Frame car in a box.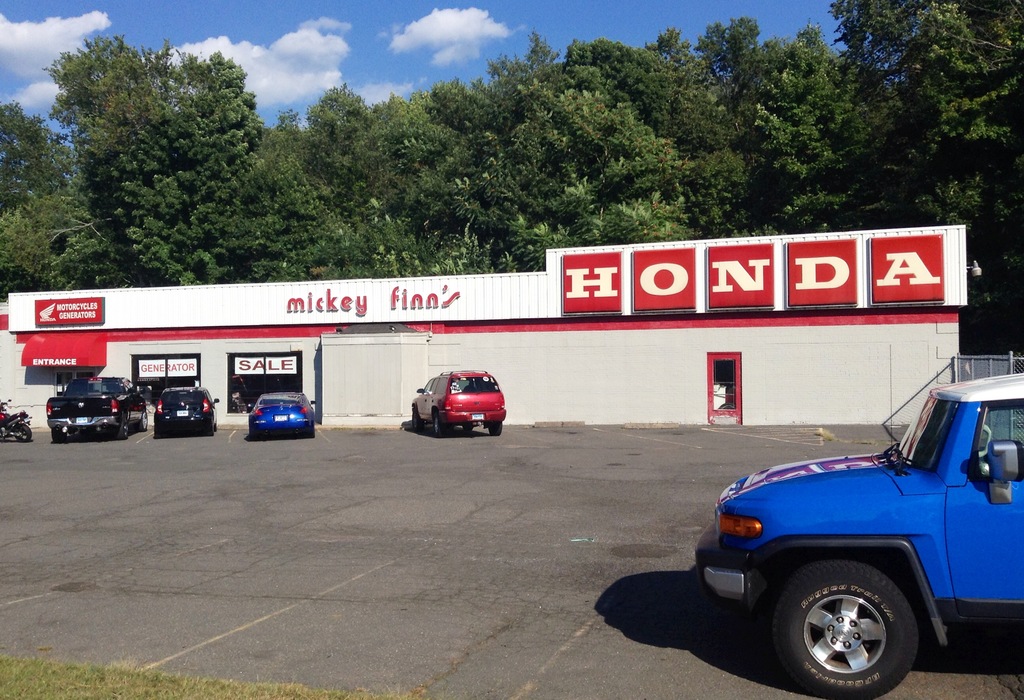
pyautogui.locateOnScreen(693, 369, 1023, 699).
